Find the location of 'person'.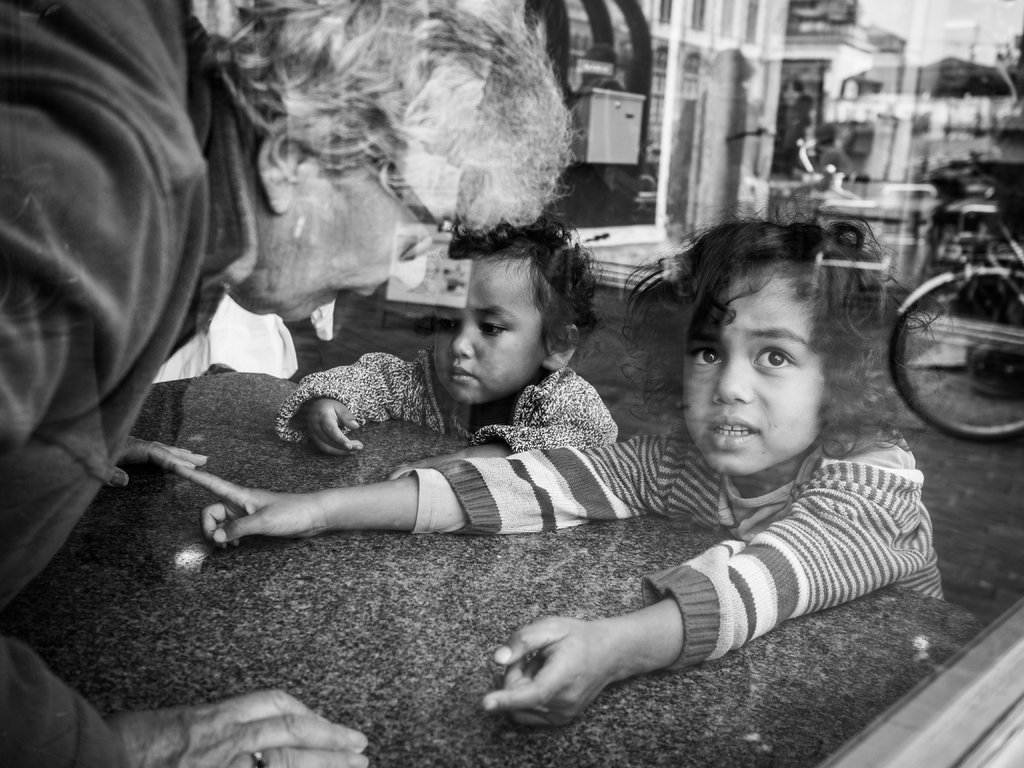
Location: bbox(173, 198, 952, 735).
